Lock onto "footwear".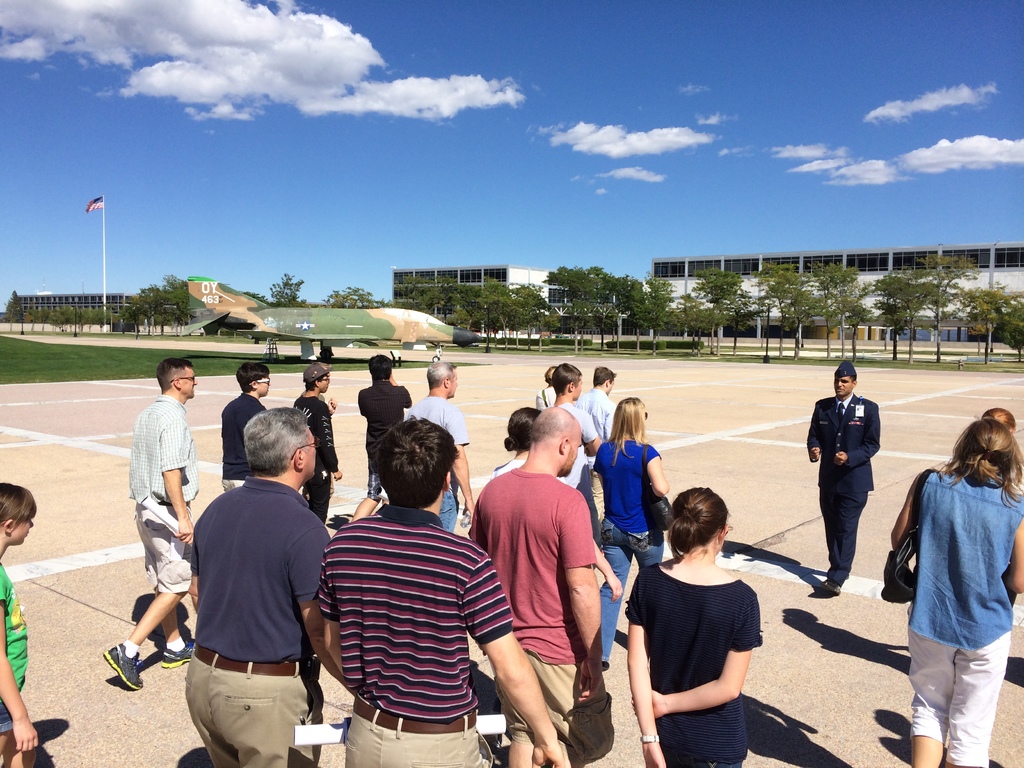
Locked: (x1=164, y1=626, x2=197, y2=675).
